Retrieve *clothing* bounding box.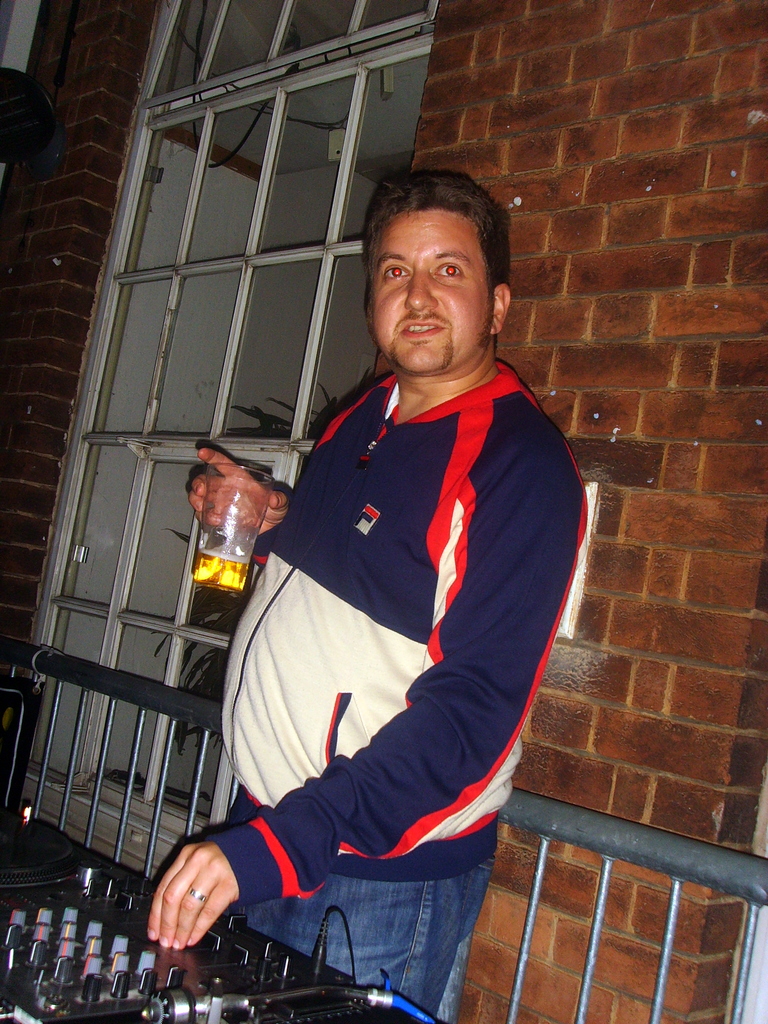
Bounding box: <bbox>223, 313, 563, 916</bbox>.
